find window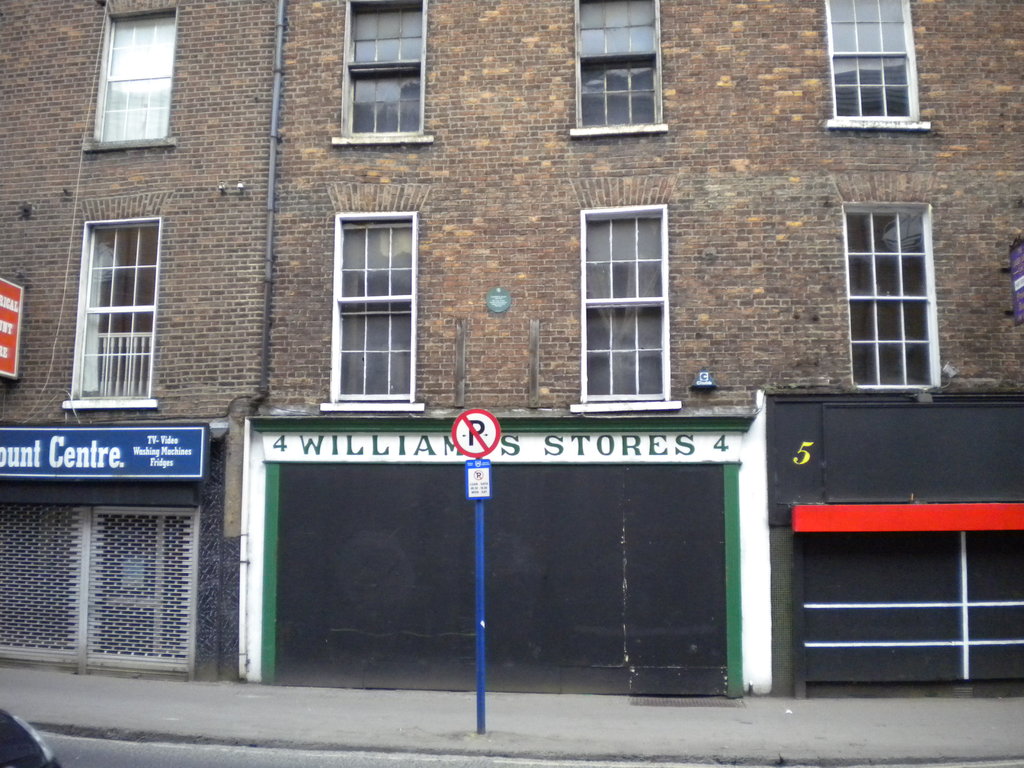
<bbox>588, 188, 691, 390</bbox>
